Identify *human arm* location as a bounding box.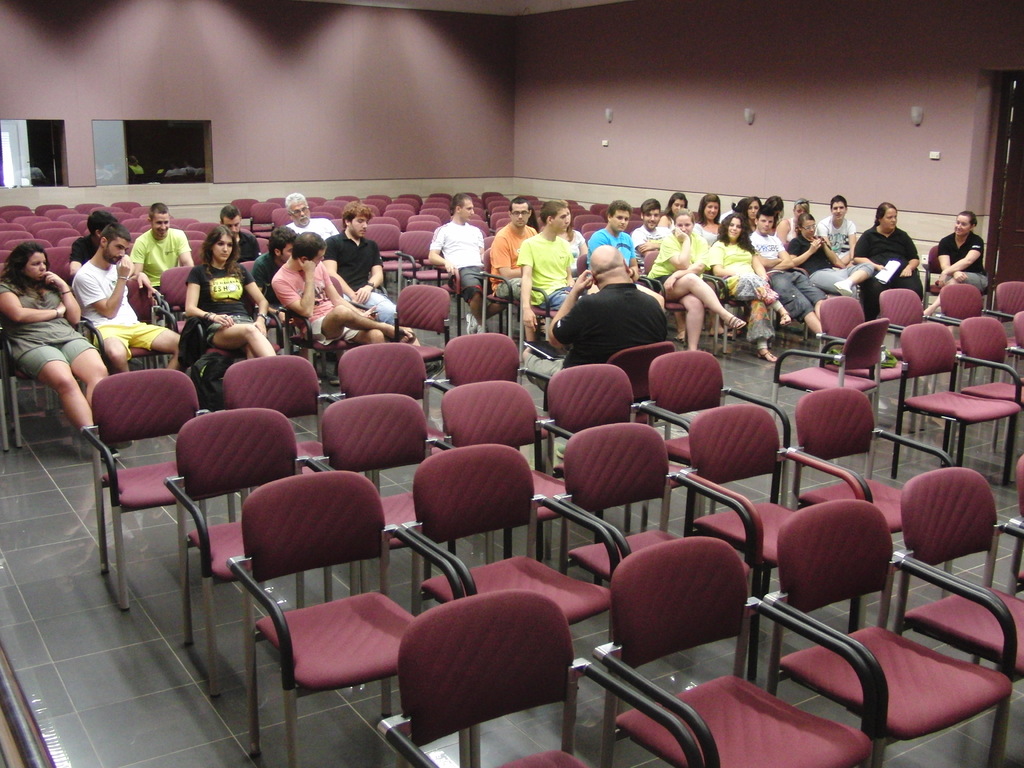
428:225:461:279.
